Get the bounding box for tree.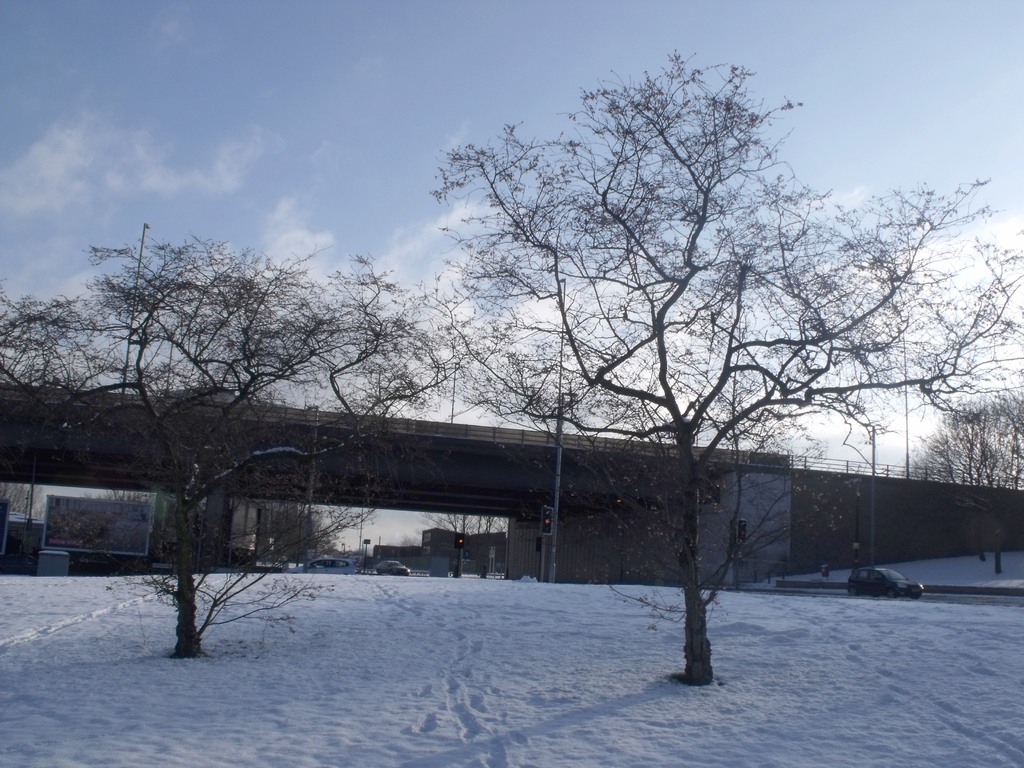
[906,431,1018,563].
